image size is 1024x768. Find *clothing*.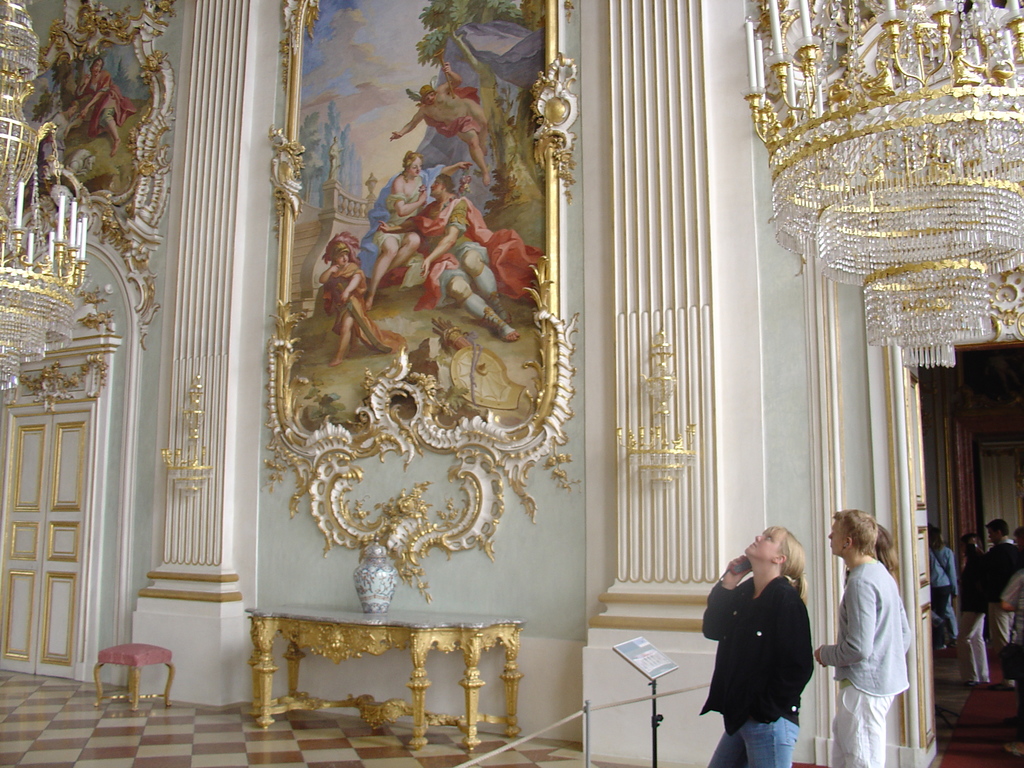
Rect(323, 253, 401, 359).
